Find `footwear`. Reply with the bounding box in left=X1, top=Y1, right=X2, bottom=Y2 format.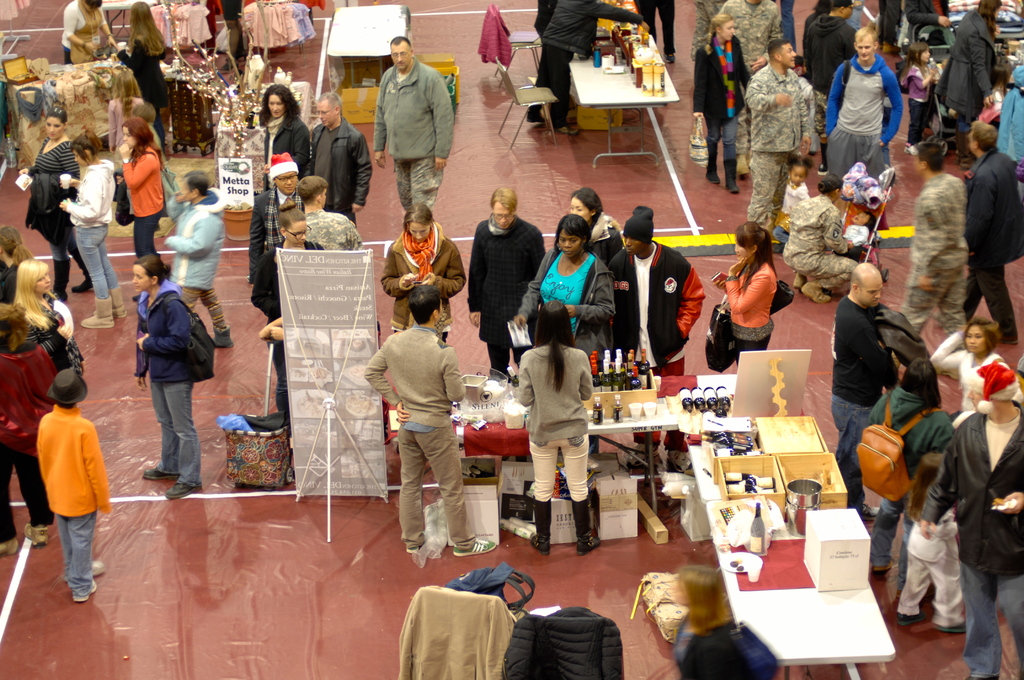
left=169, top=479, right=198, bottom=500.
